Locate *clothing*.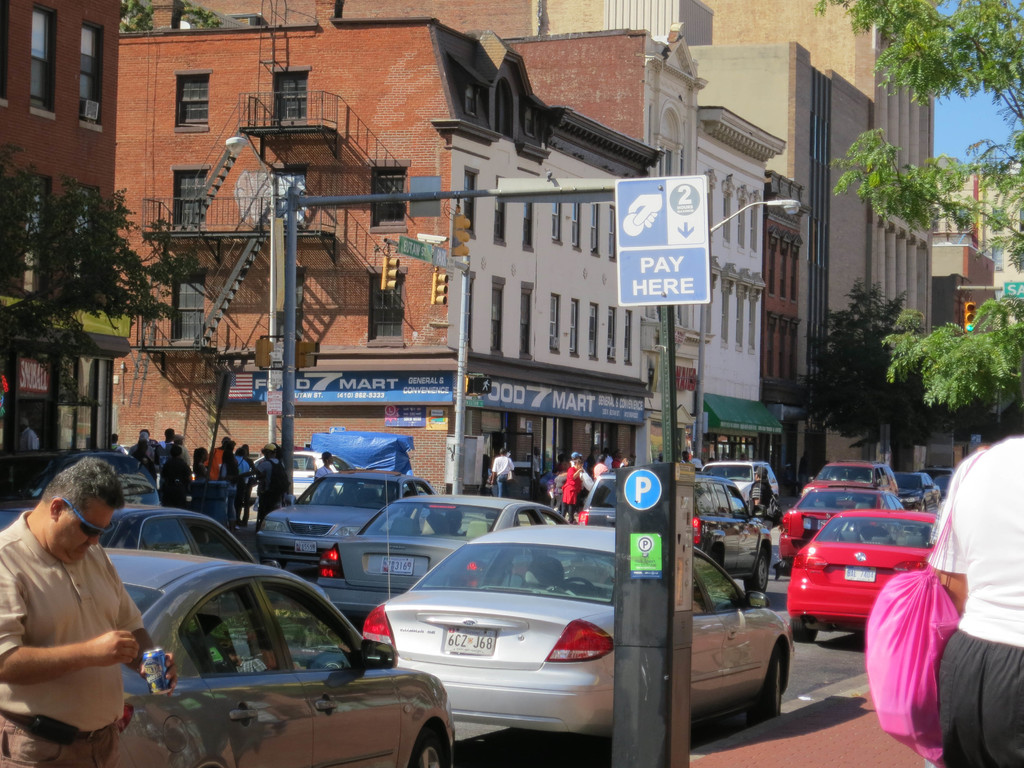
Bounding box: <box>223,456,249,499</box>.
